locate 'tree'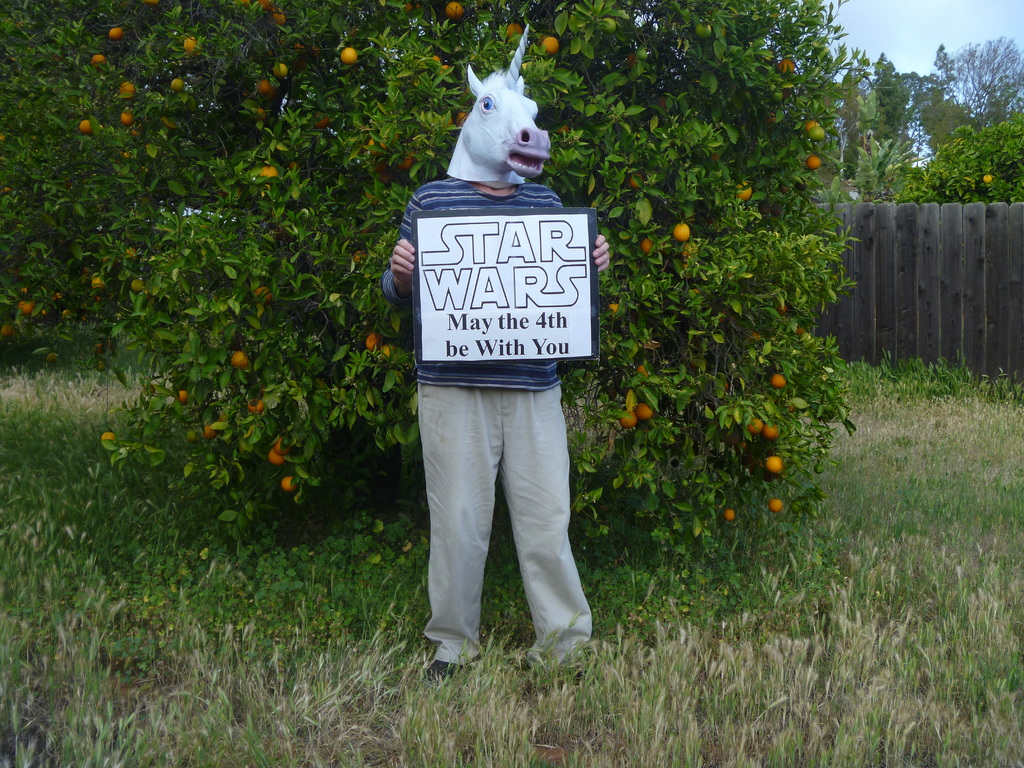
rect(100, 0, 970, 632)
